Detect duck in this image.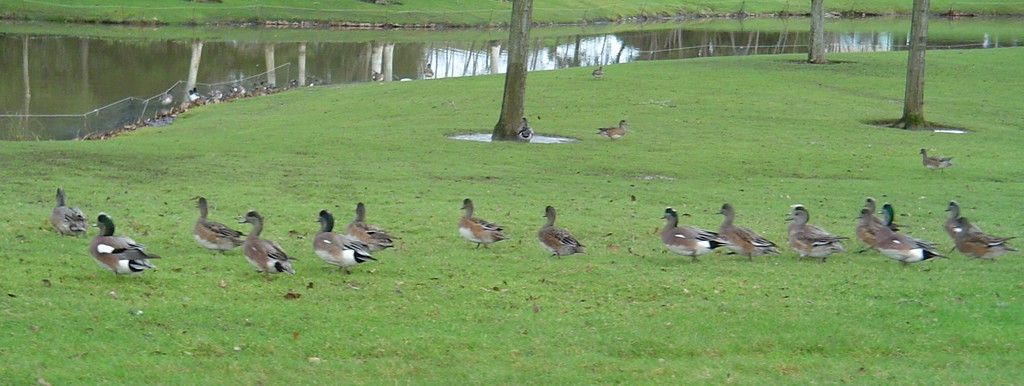
Detection: box(187, 194, 268, 253).
